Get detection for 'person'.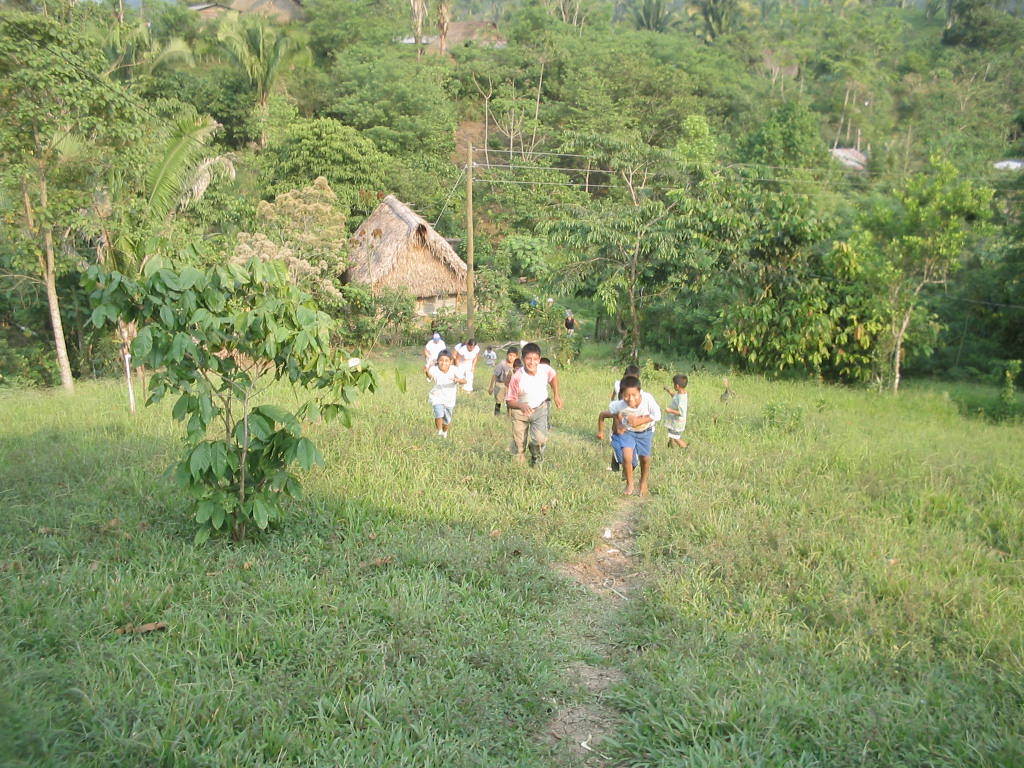
Detection: bbox=[420, 352, 466, 442].
